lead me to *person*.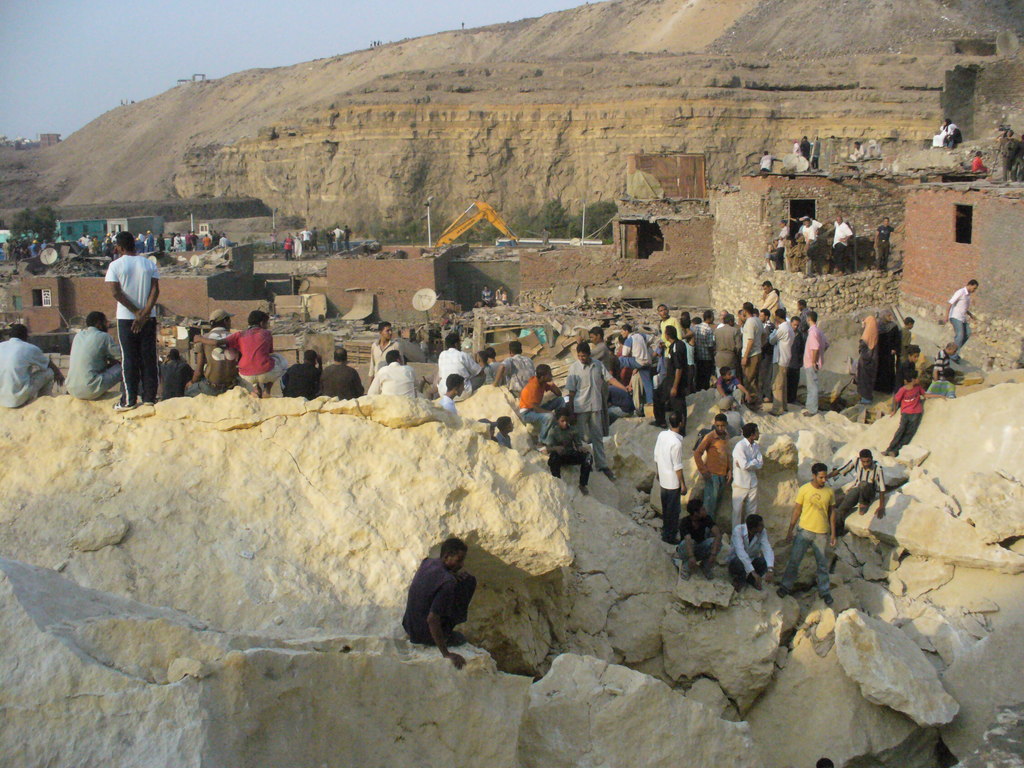
Lead to (499, 339, 540, 402).
